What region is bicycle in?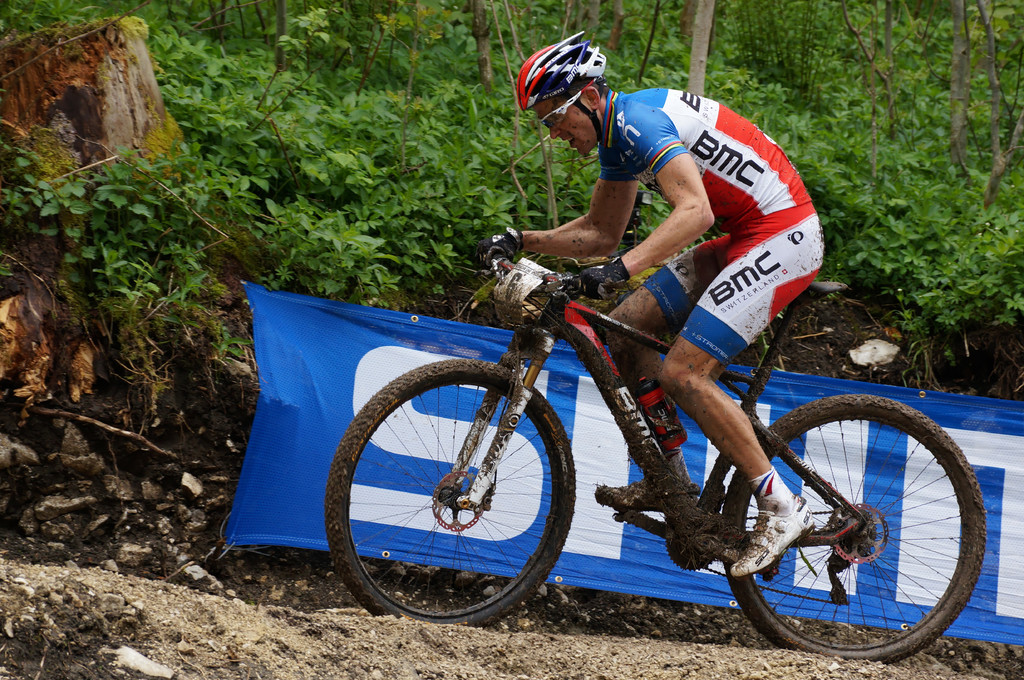
region(235, 212, 999, 652).
